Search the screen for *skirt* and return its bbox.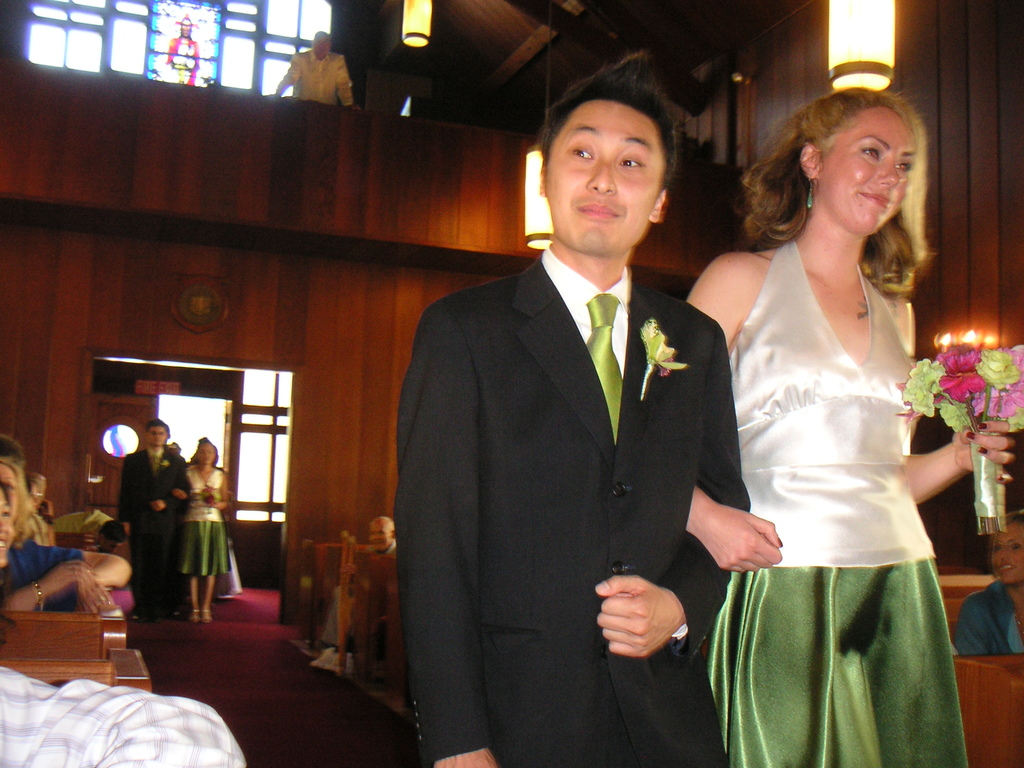
Found: (left=706, top=554, right=970, bottom=767).
